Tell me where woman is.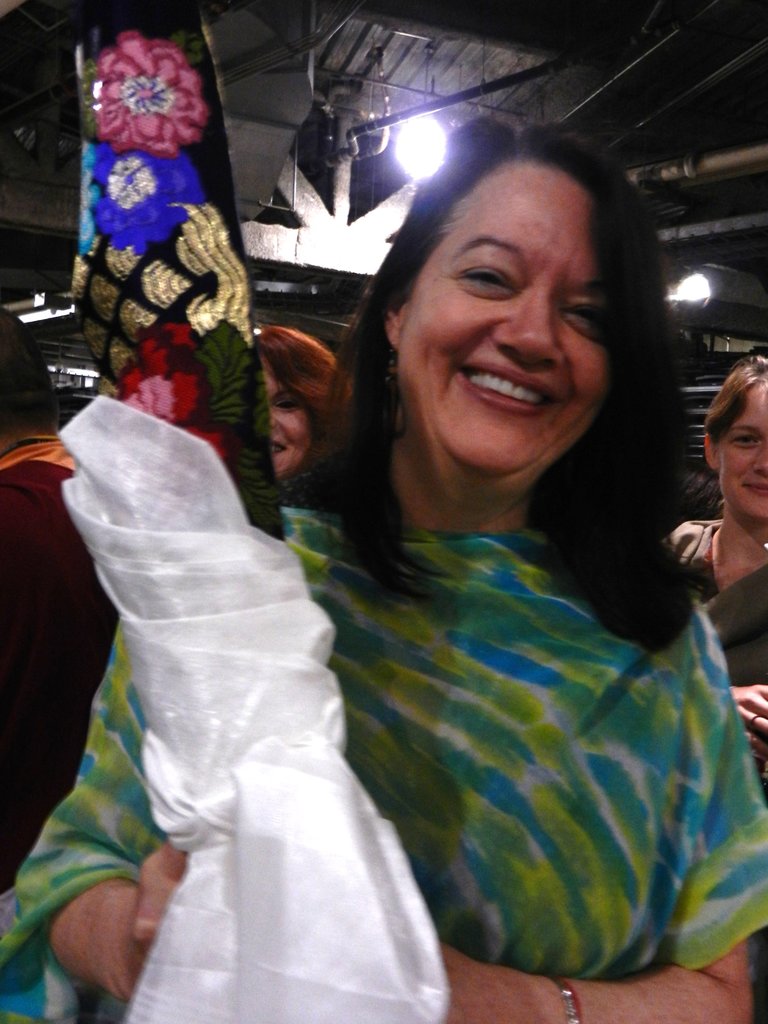
woman is at <bbox>254, 163, 766, 998</bbox>.
